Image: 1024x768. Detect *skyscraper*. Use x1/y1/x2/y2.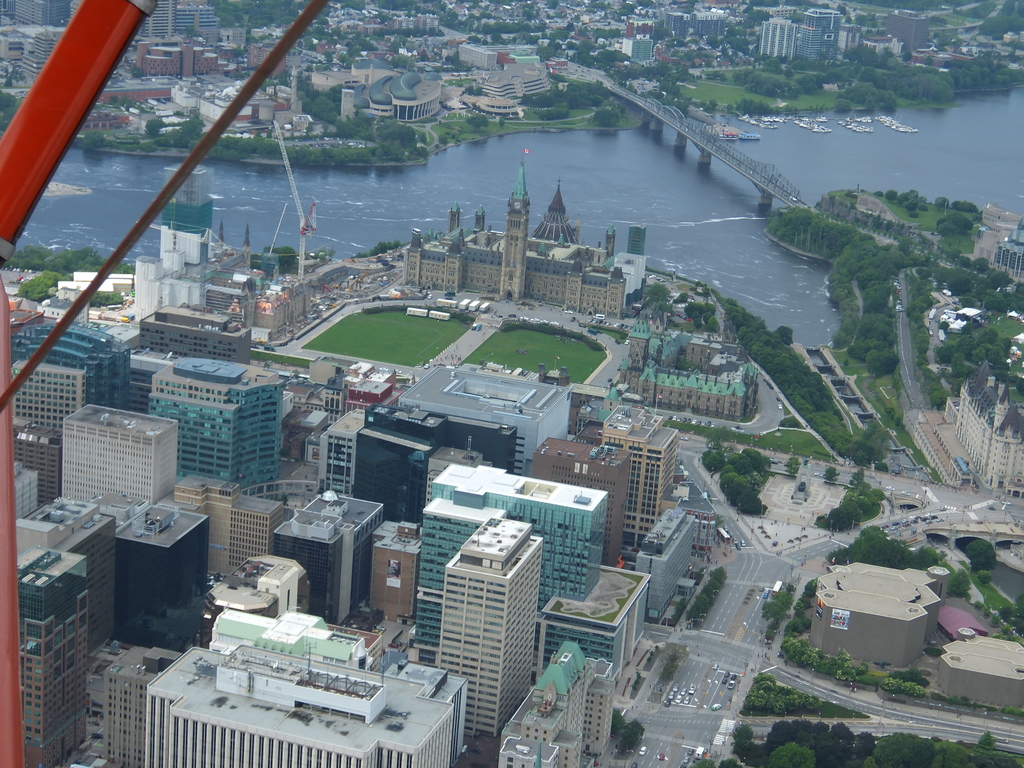
420/505/547/738.
